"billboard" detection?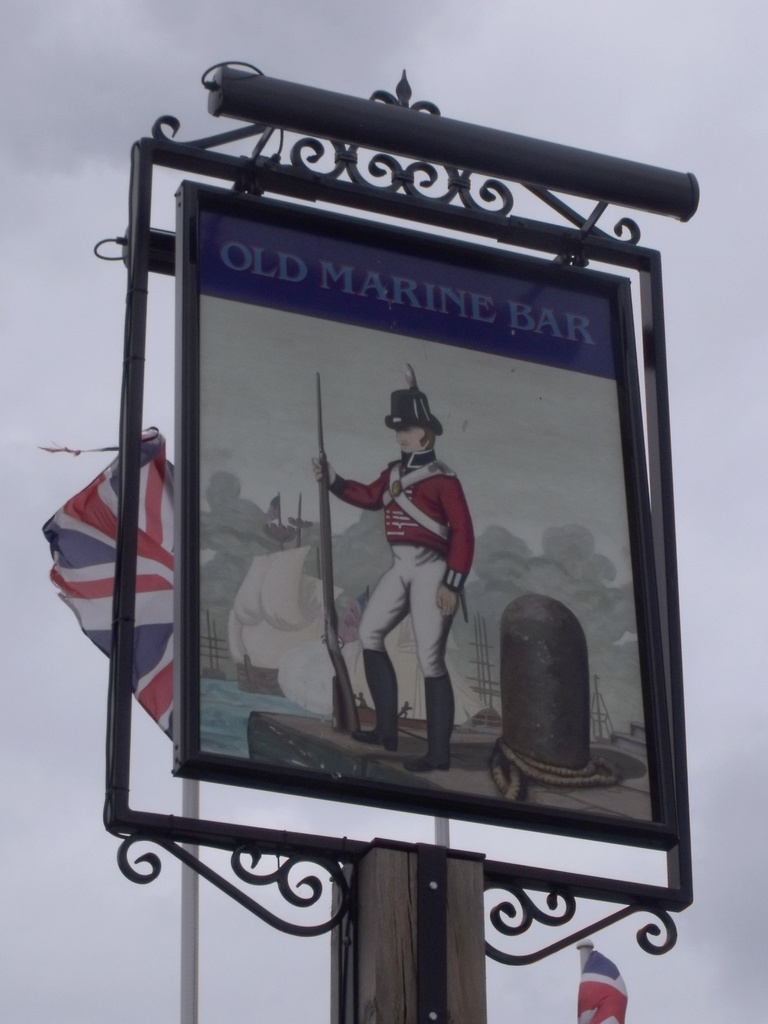
<bbox>163, 234, 660, 833</bbox>
